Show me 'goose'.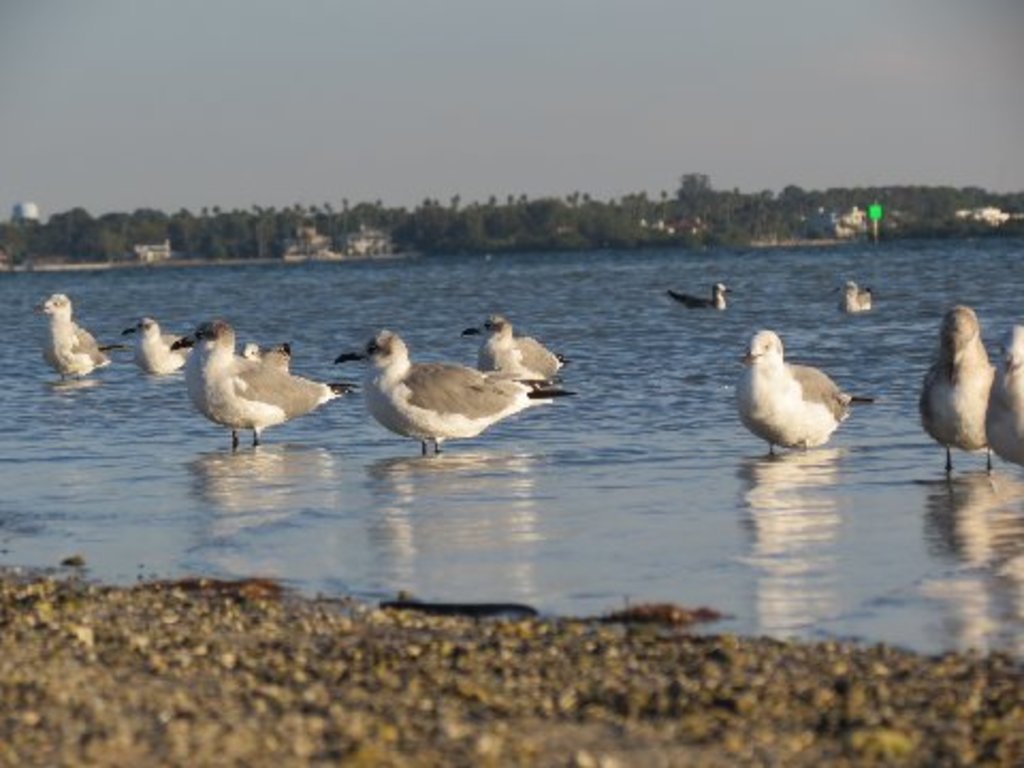
'goose' is here: {"left": 119, "top": 316, "right": 192, "bottom": 373}.
